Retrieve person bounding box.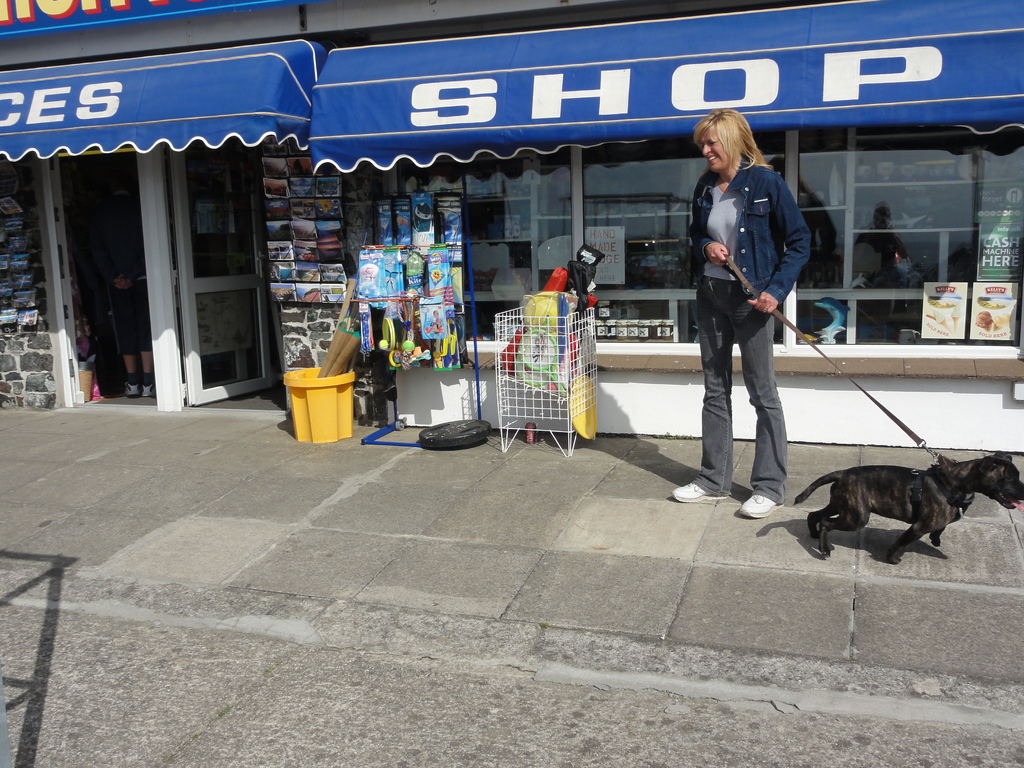
Bounding box: <region>693, 88, 819, 534</region>.
